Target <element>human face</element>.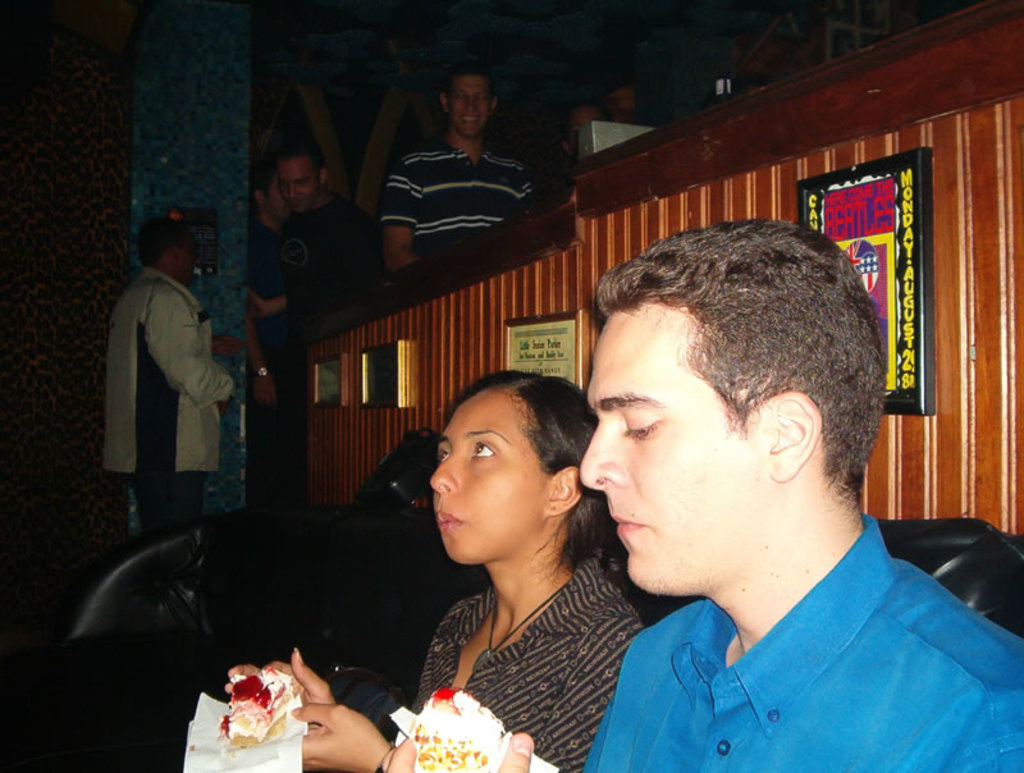
Target region: (276,166,320,215).
